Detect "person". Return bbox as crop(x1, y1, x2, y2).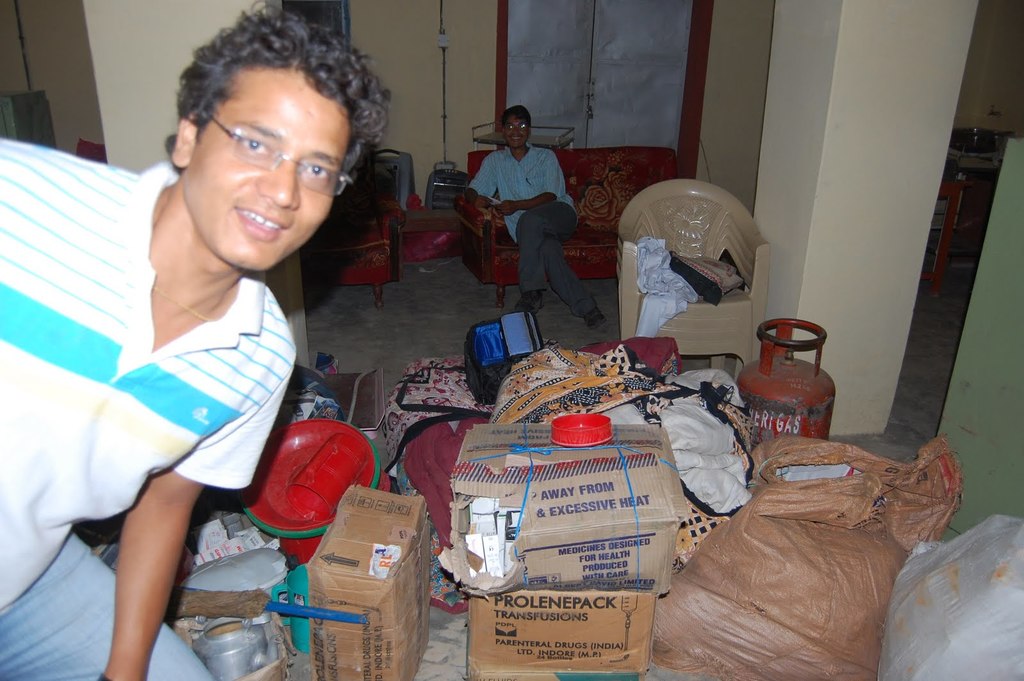
crop(0, 0, 398, 680).
